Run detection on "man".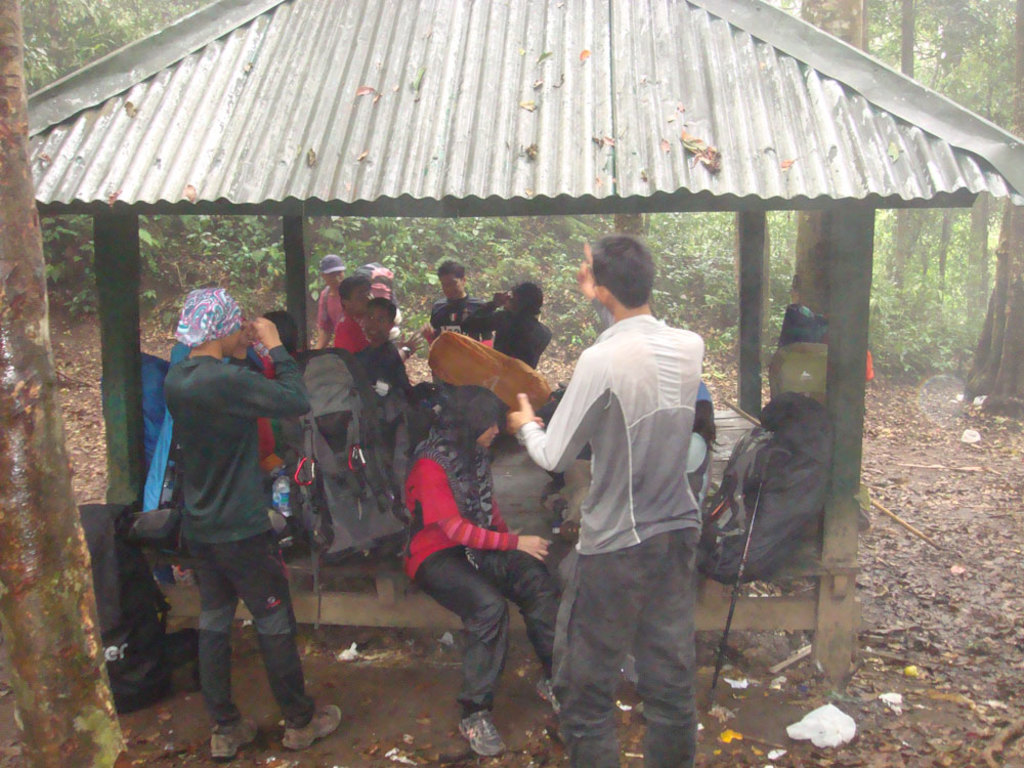
Result: bbox=(535, 224, 732, 763).
